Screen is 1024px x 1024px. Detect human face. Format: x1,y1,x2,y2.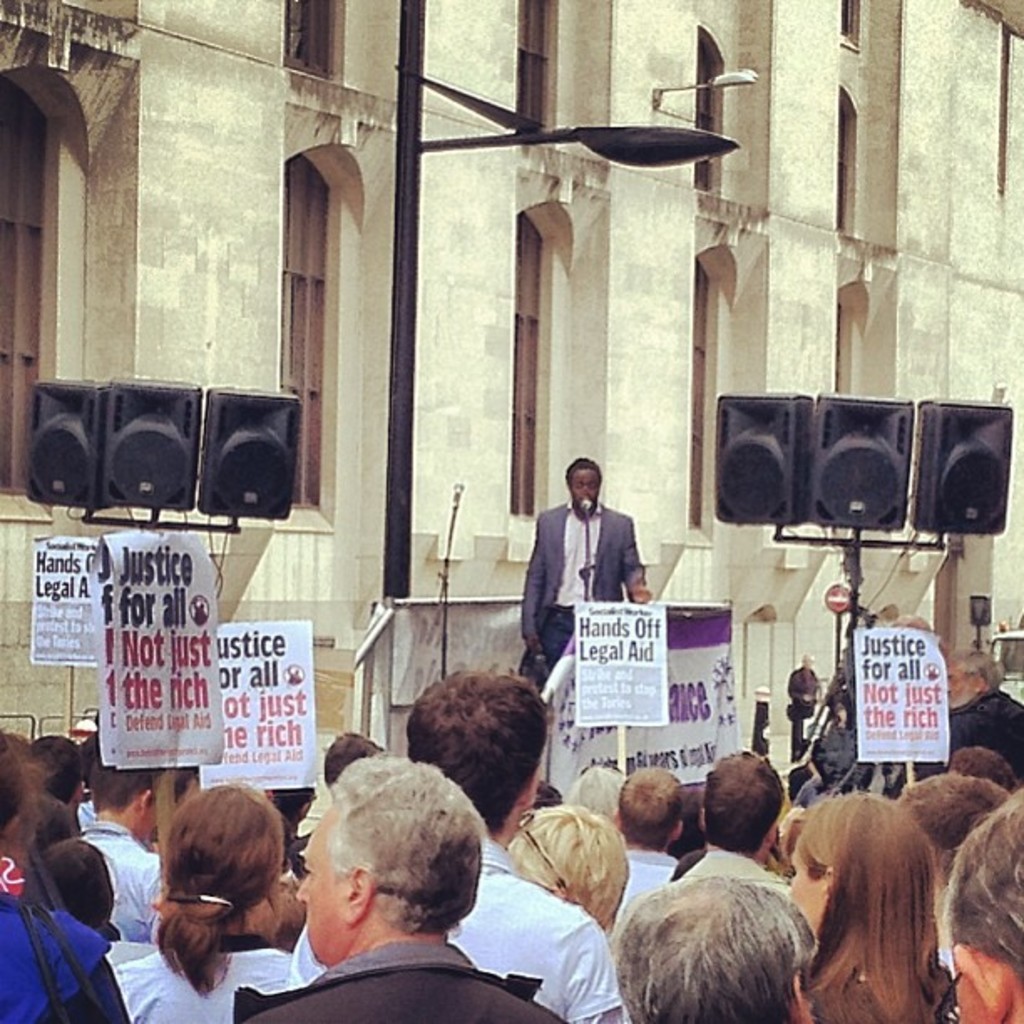
294,808,351,964.
